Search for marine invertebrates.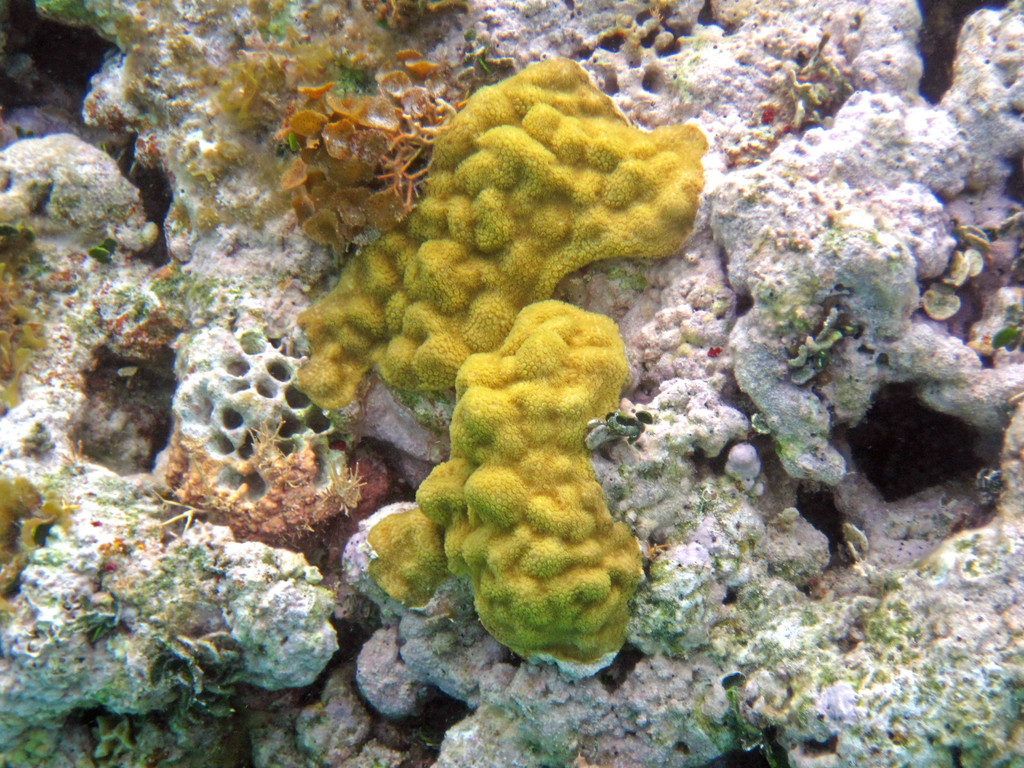
Found at box=[0, 221, 51, 415].
